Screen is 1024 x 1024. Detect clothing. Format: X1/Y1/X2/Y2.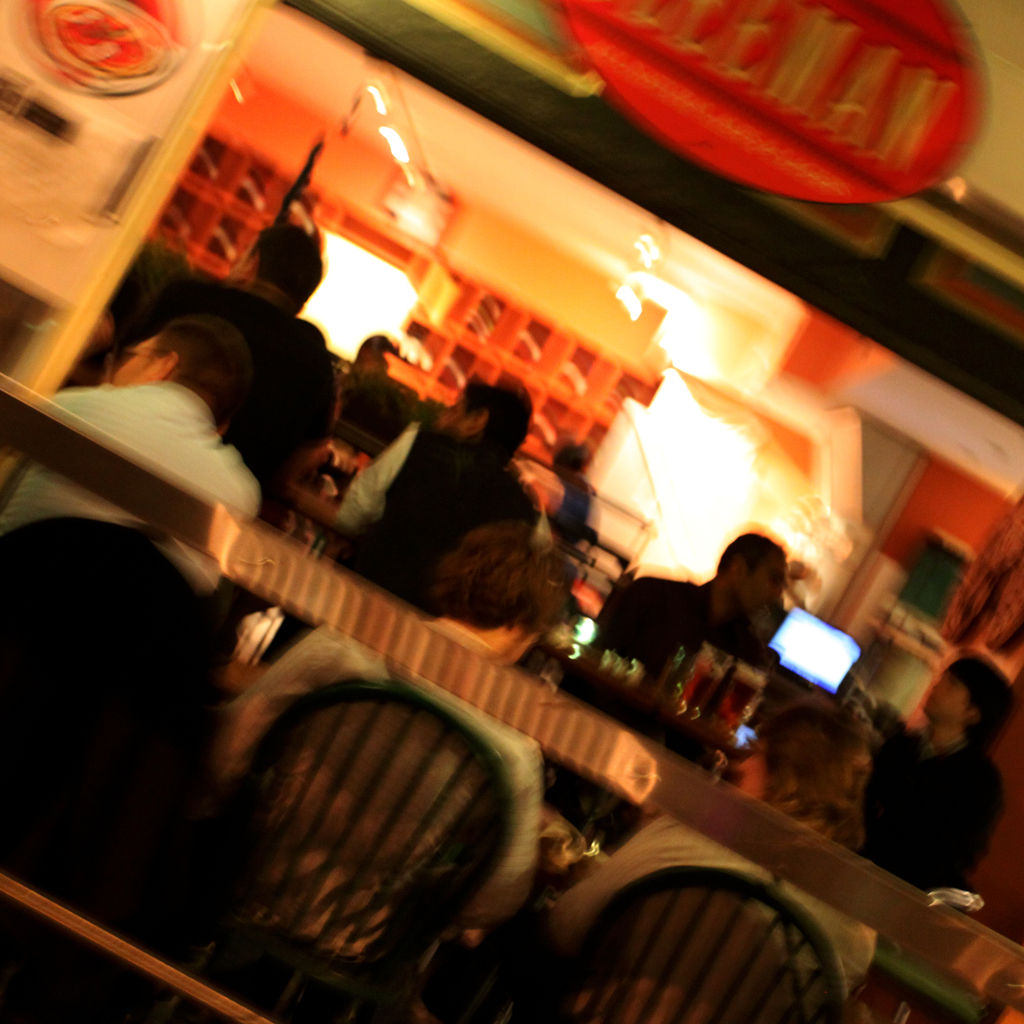
605/577/780/668.
